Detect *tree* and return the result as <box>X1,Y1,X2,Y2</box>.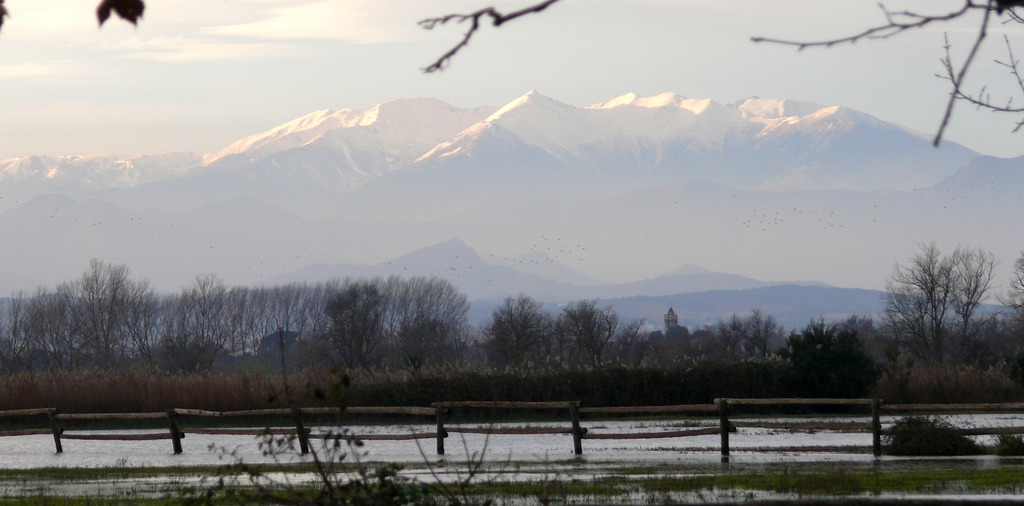
<box>320,277,399,382</box>.
